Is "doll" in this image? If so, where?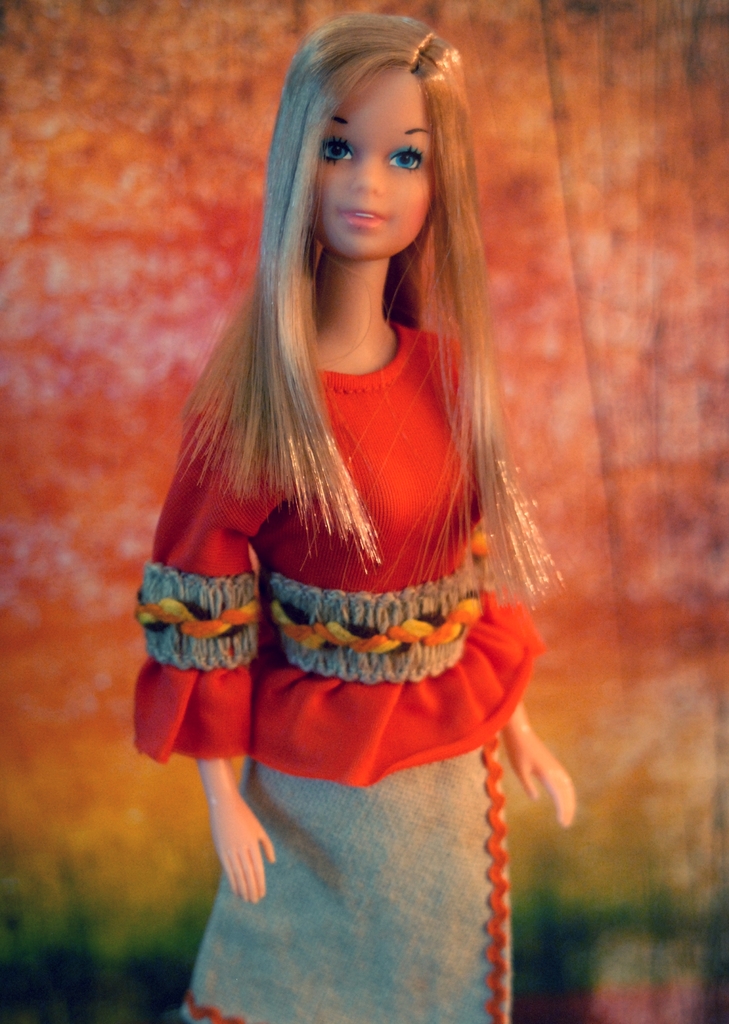
Yes, at rect(133, 0, 589, 961).
